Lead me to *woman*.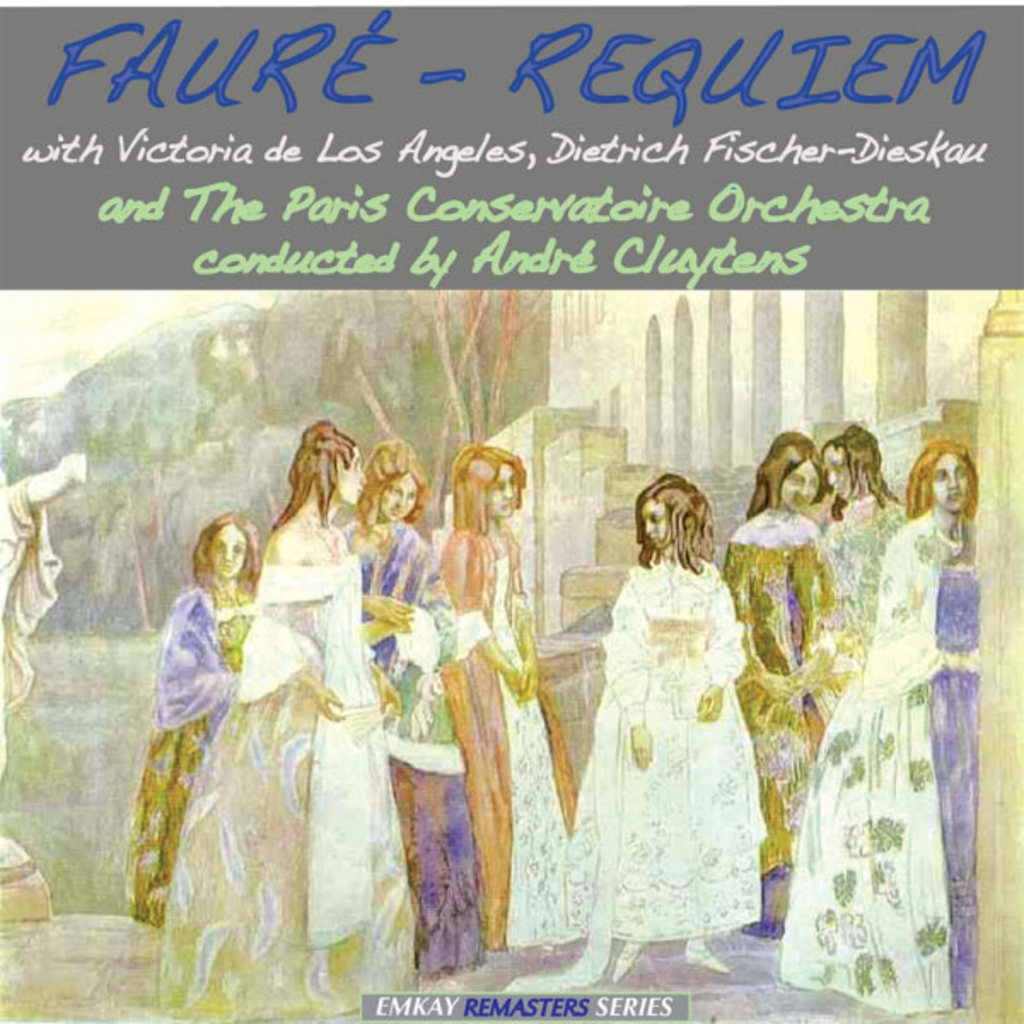
Lead to box=[423, 435, 585, 949].
